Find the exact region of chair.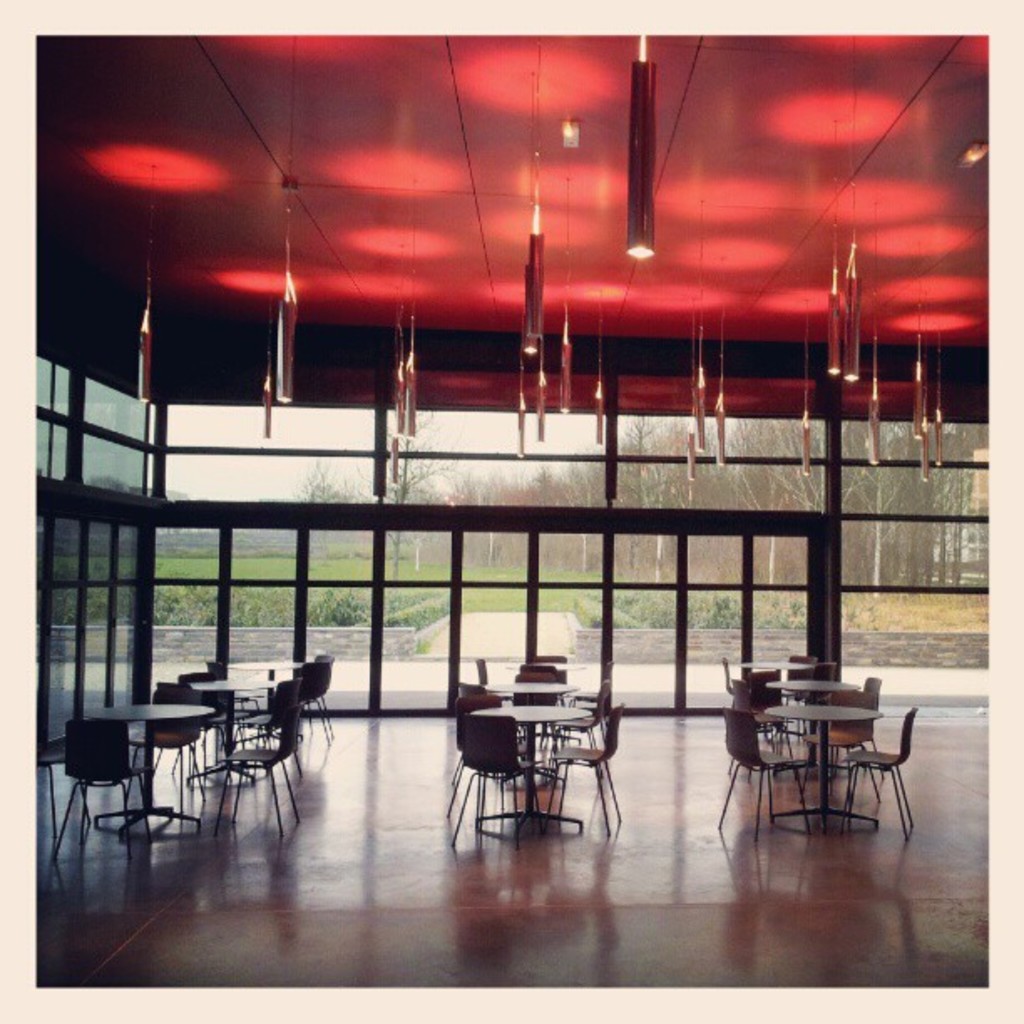
Exact region: <bbox>721, 656, 760, 714</bbox>.
